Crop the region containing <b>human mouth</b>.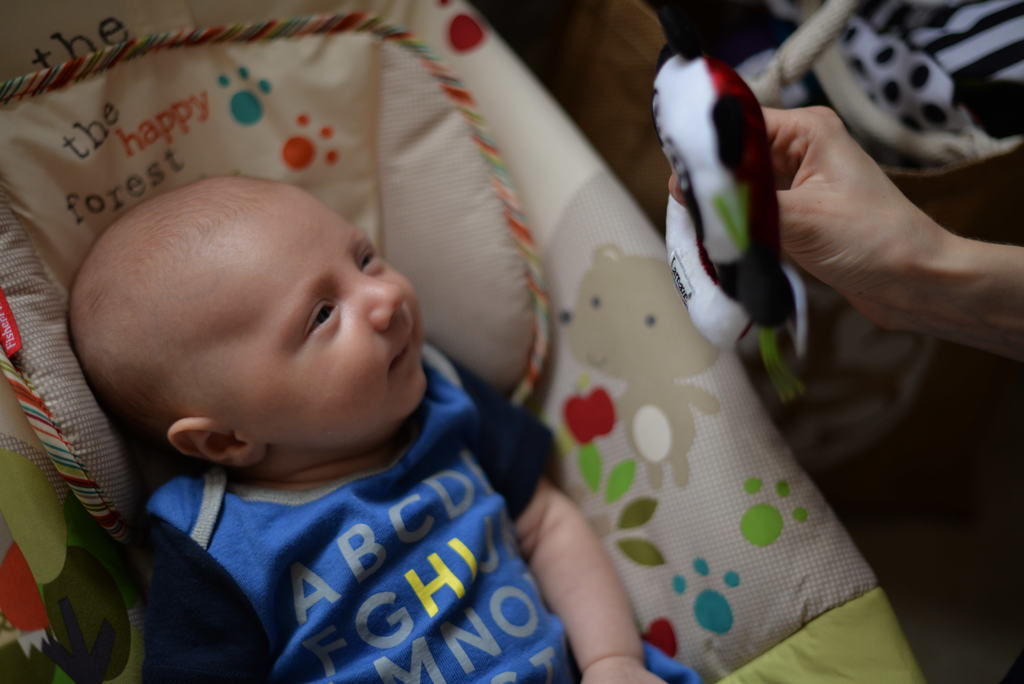
Crop region: [390, 323, 417, 366].
